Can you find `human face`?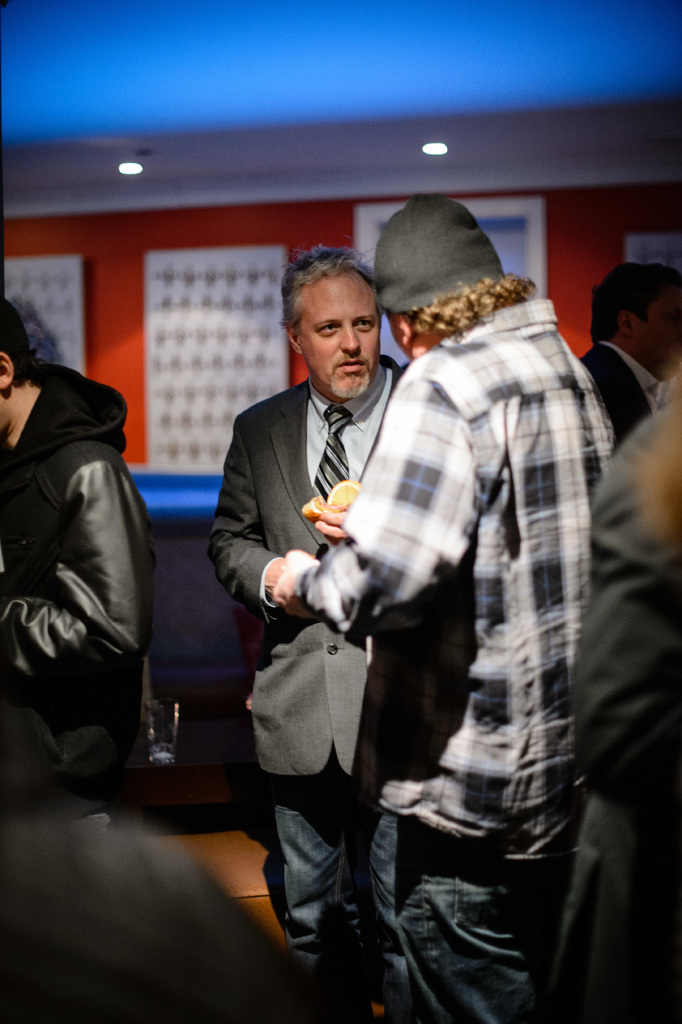
Yes, bounding box: detection(302, 266, 381, 394).
